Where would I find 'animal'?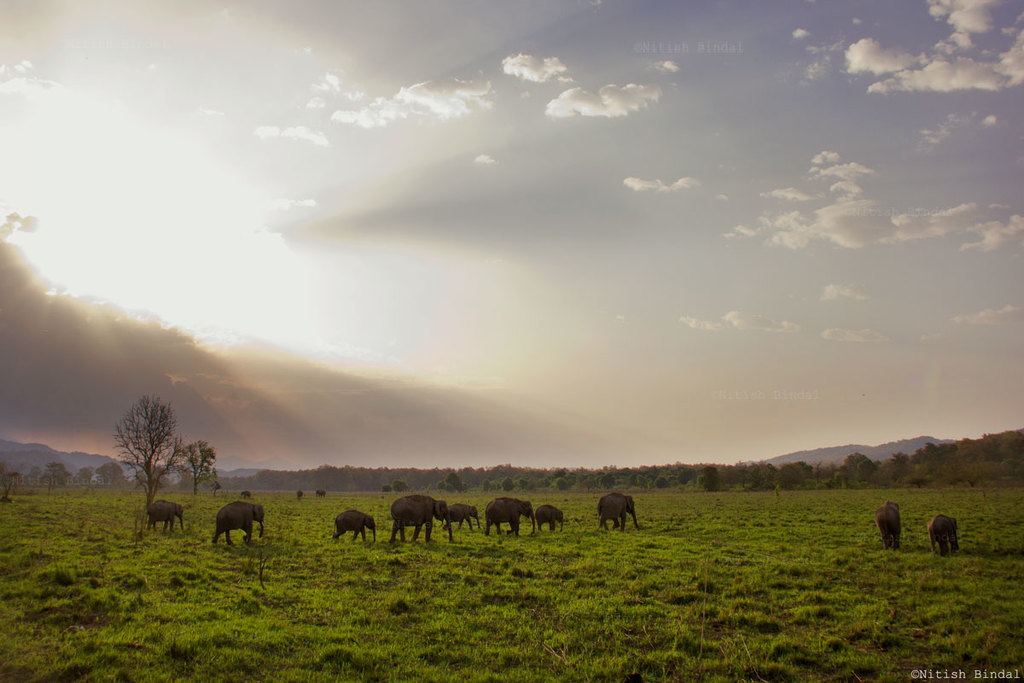
At (x1=299, y1=491, x2=305, y2=499).
